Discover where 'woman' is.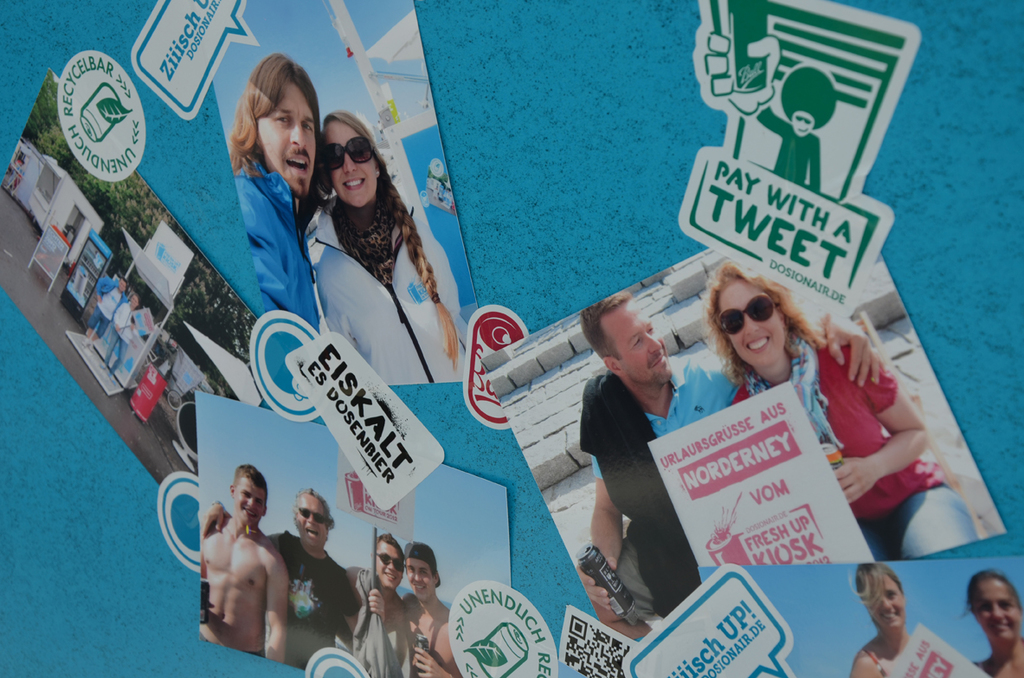
Discovered at [301,104,472,393].
